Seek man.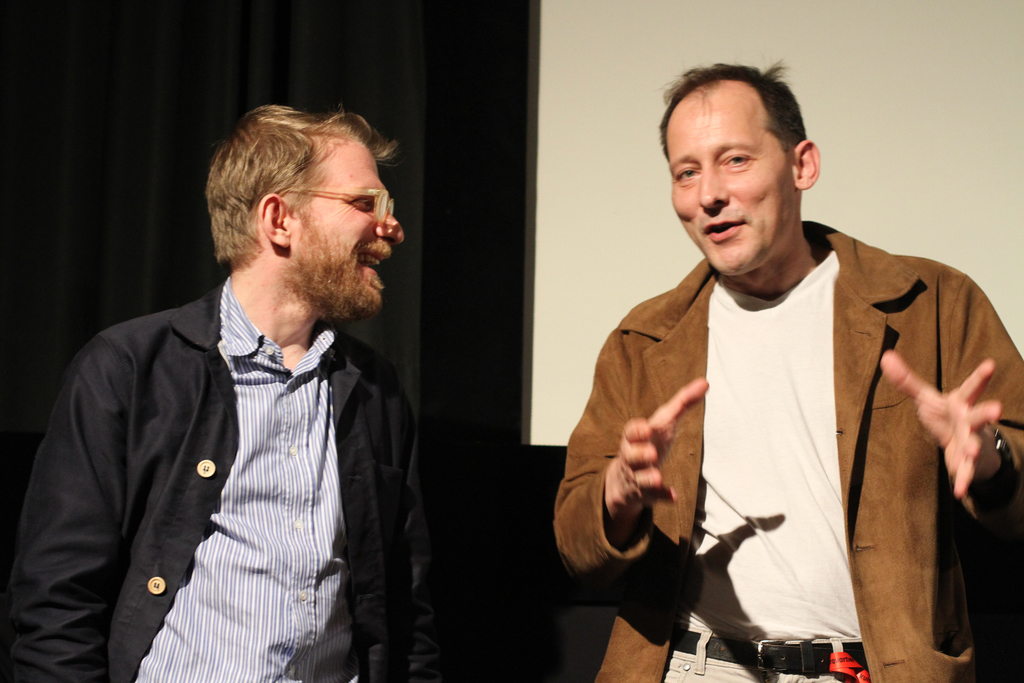
left=30, top=102, right=456, bottom=680.
